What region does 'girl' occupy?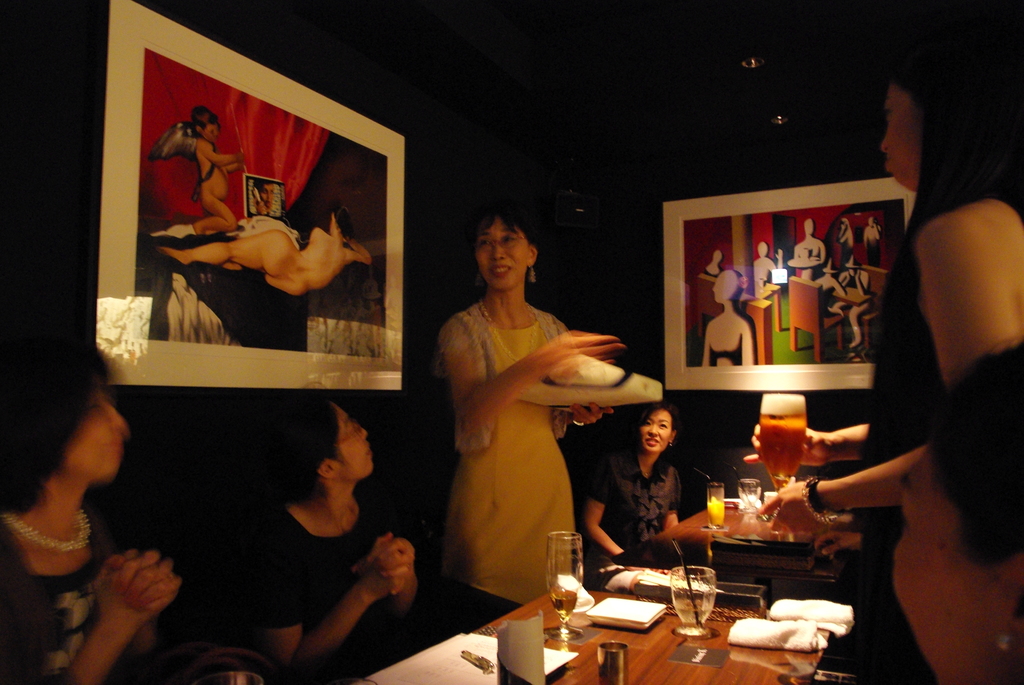
rect(584, 400, 689, 564).
